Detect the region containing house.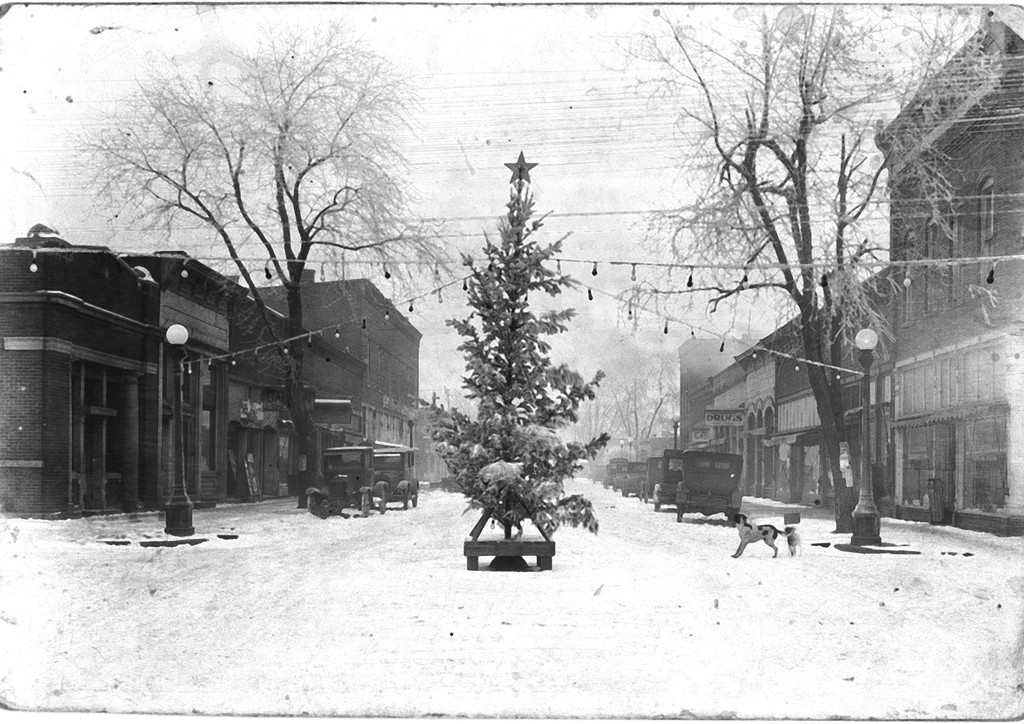
[712, 358, 760, 503].
